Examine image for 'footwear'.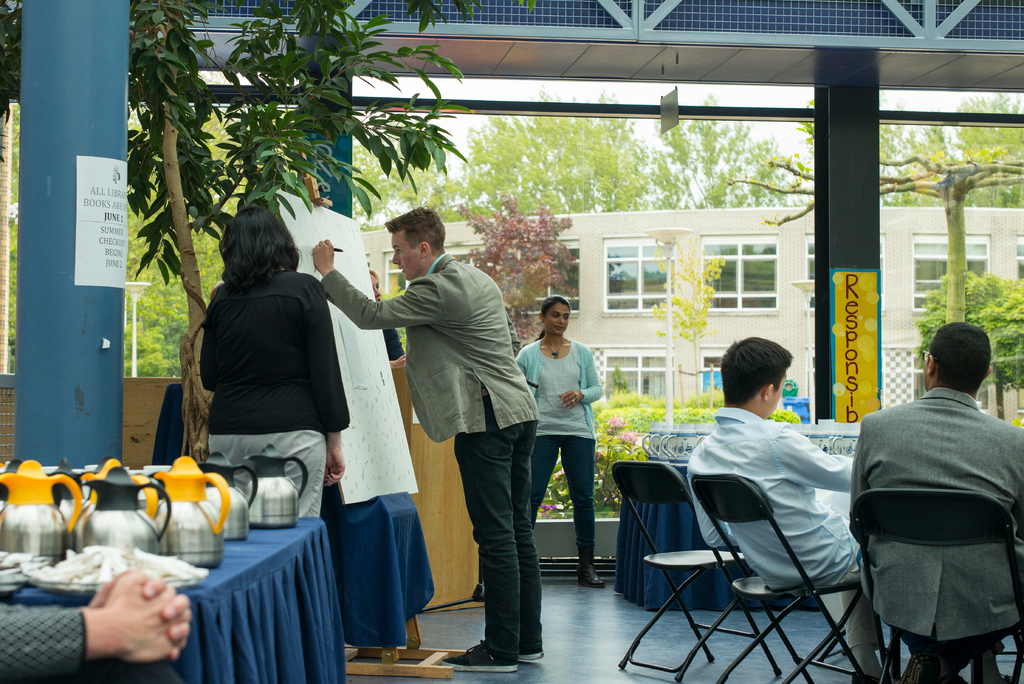
Examination result: box=[443, 643, 516, 676].
